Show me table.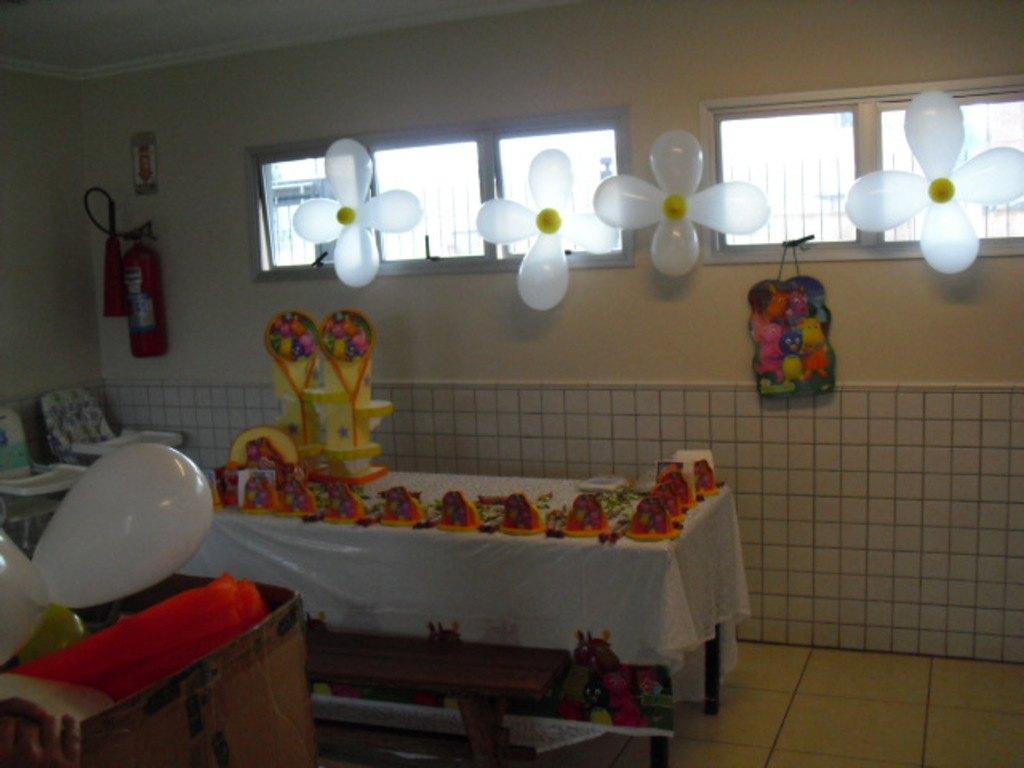
table is here: (x1=163, y1=467, x2=750, y2=722).
